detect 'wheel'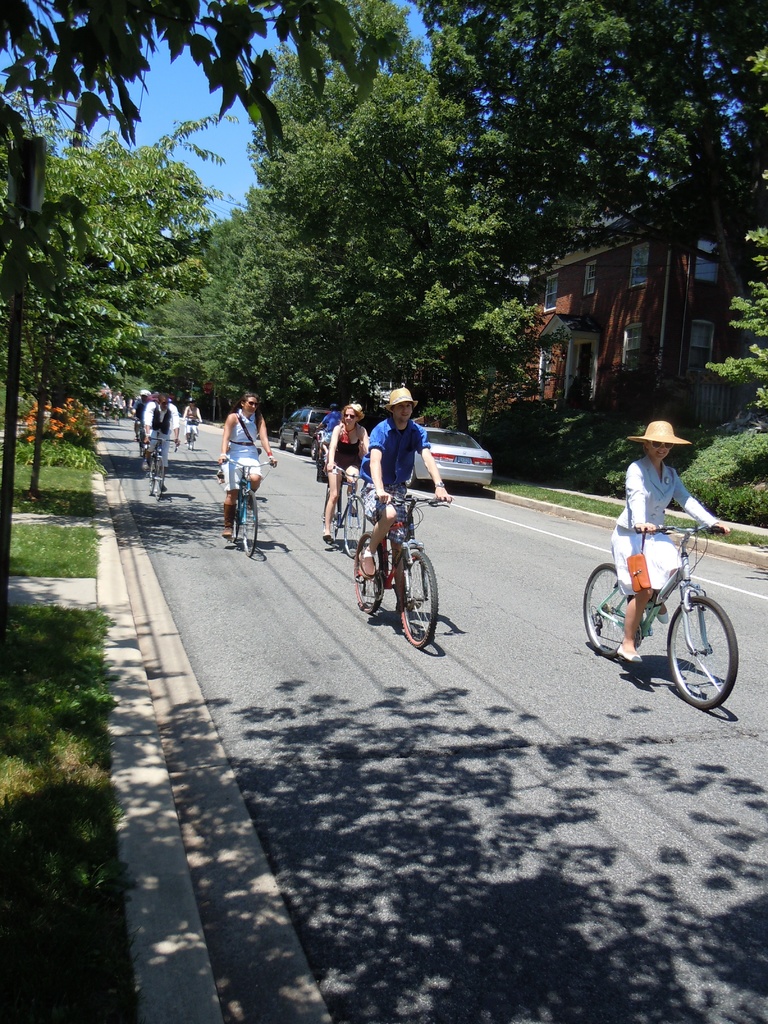
[x1=186, y1=435, x2=195, y2=449]
